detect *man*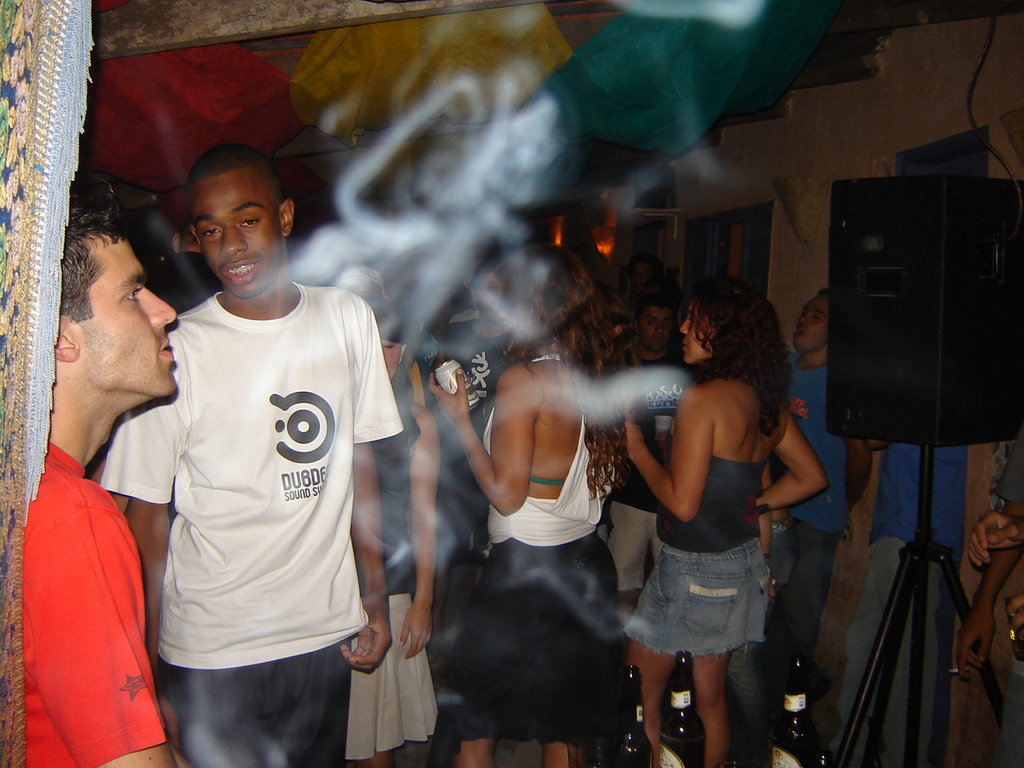
bbox(98, 141, 409, 767)
